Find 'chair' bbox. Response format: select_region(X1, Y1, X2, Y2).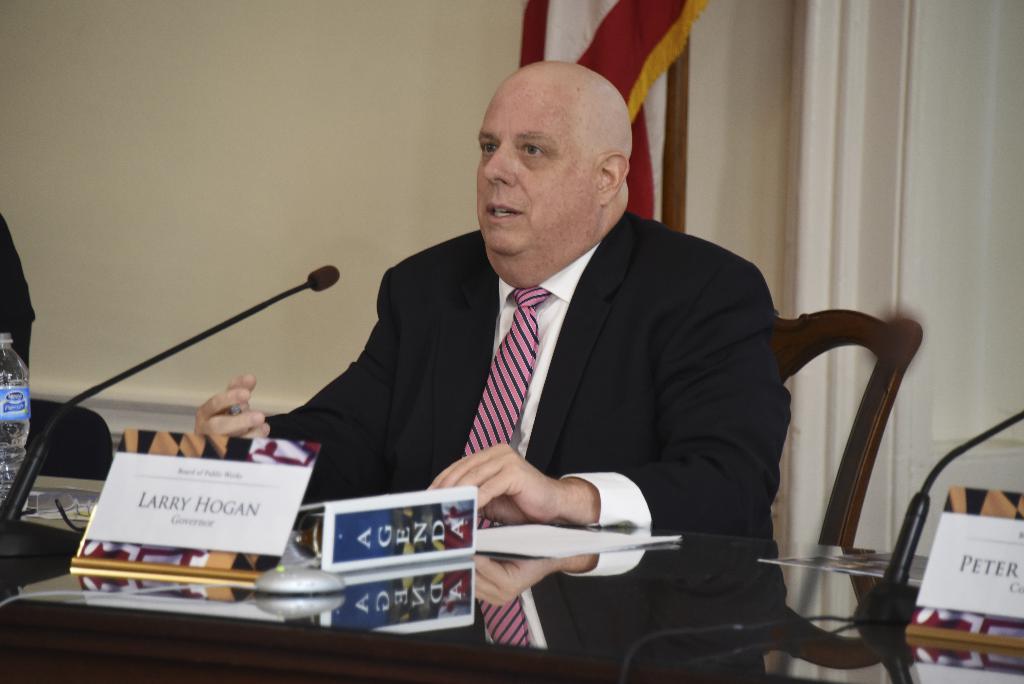
select_region(766, 301, 924, 562).
